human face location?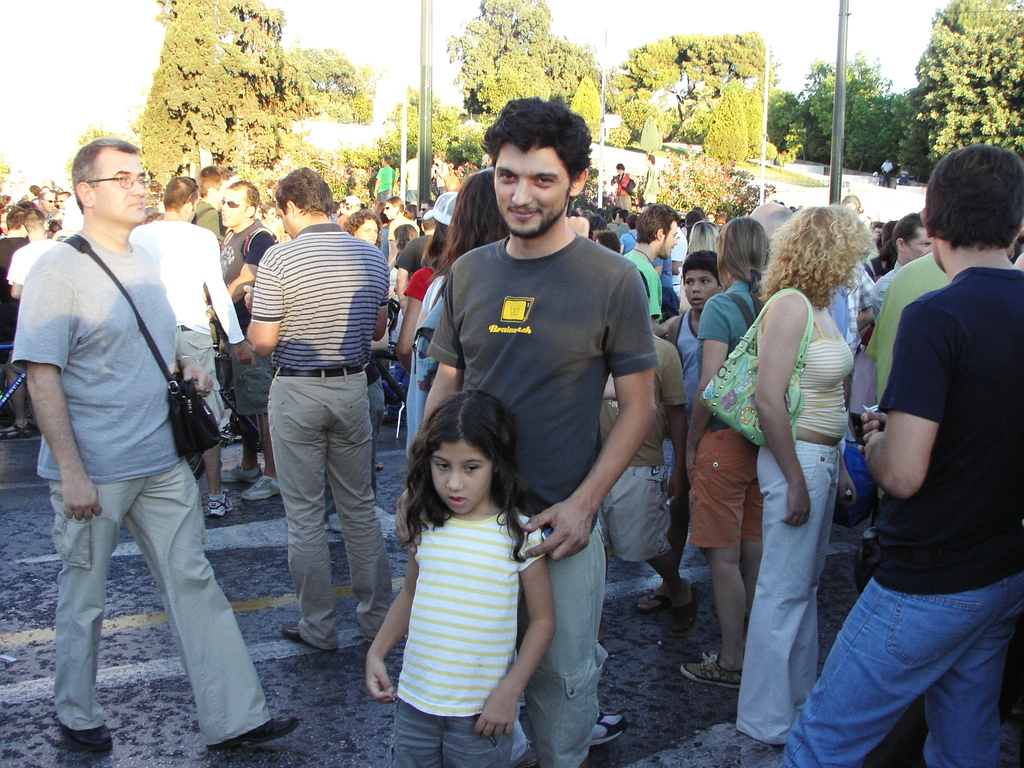
bbox=(664, 220, 680, 262)
